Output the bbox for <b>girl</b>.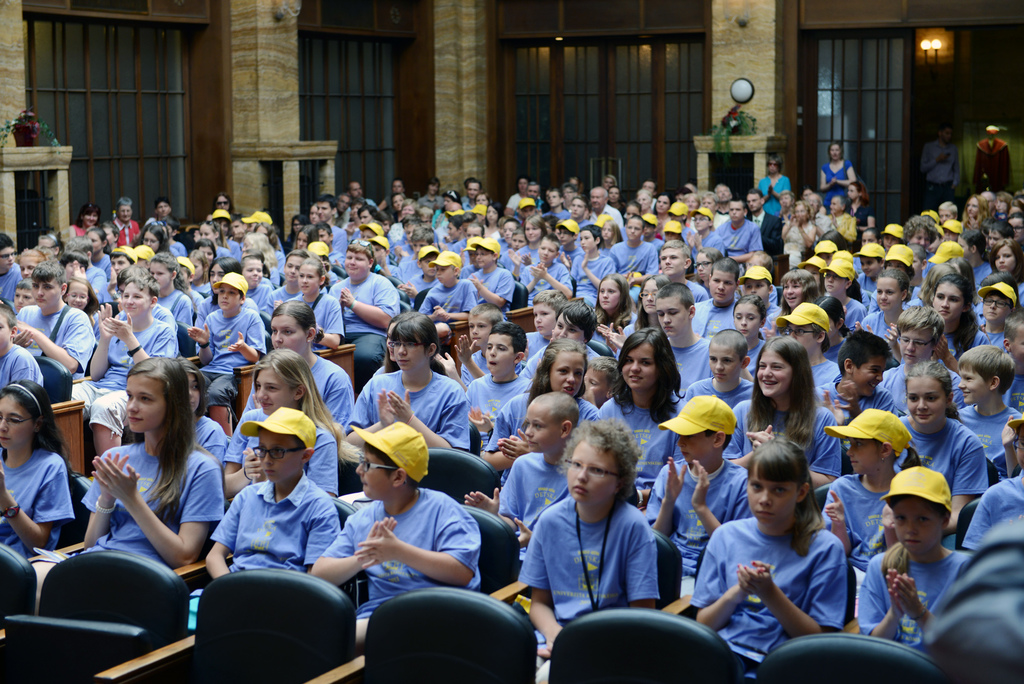
select_region(516, 418, 660, 635).
